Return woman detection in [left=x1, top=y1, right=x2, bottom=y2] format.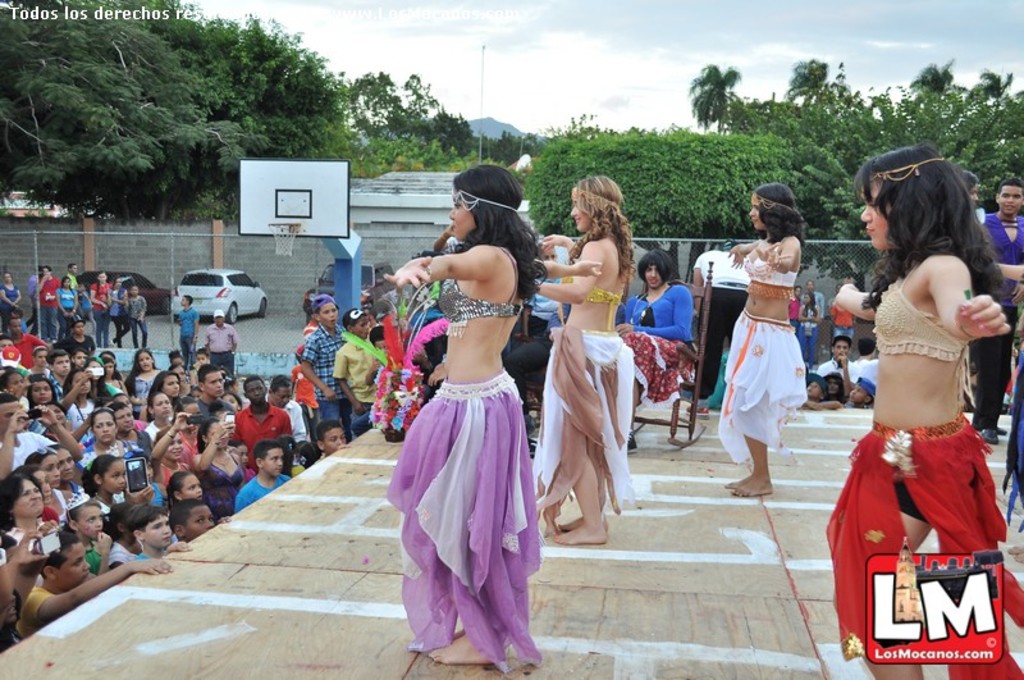
[left=611, top=254, right=698, bottom=447].
